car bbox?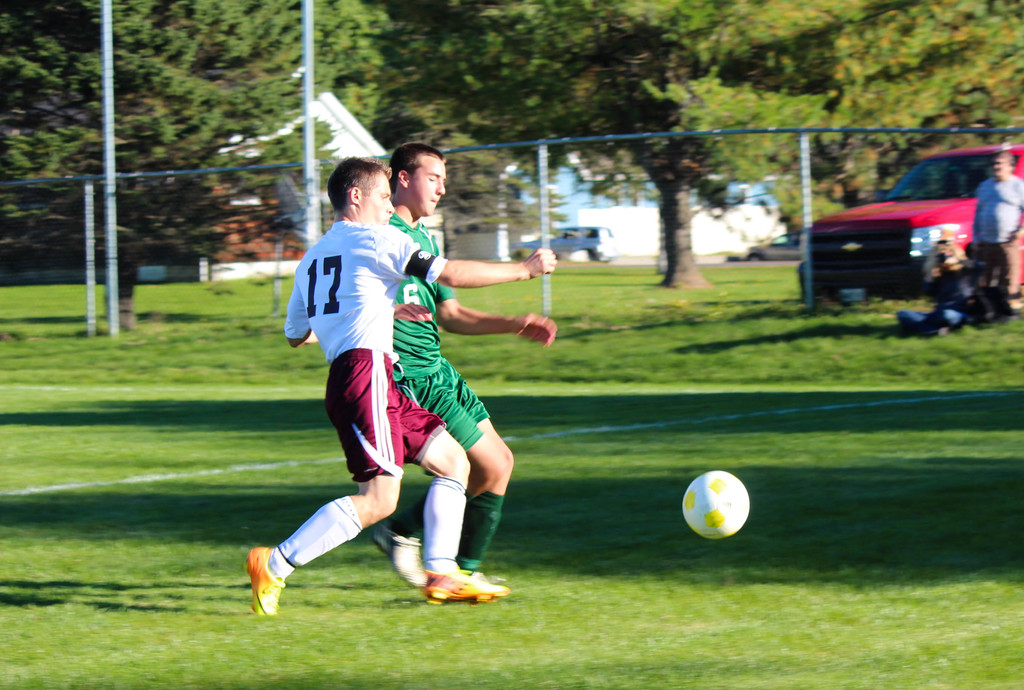
rect(506, 224, 617, 261)
